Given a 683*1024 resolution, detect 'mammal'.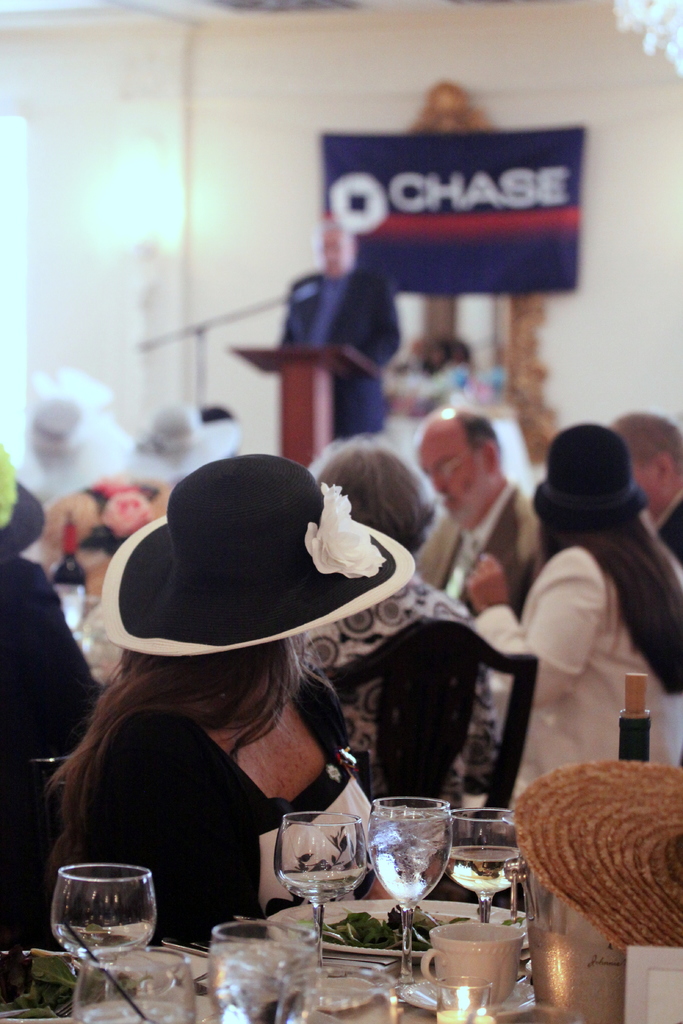
[620, 416, 682, 557].
